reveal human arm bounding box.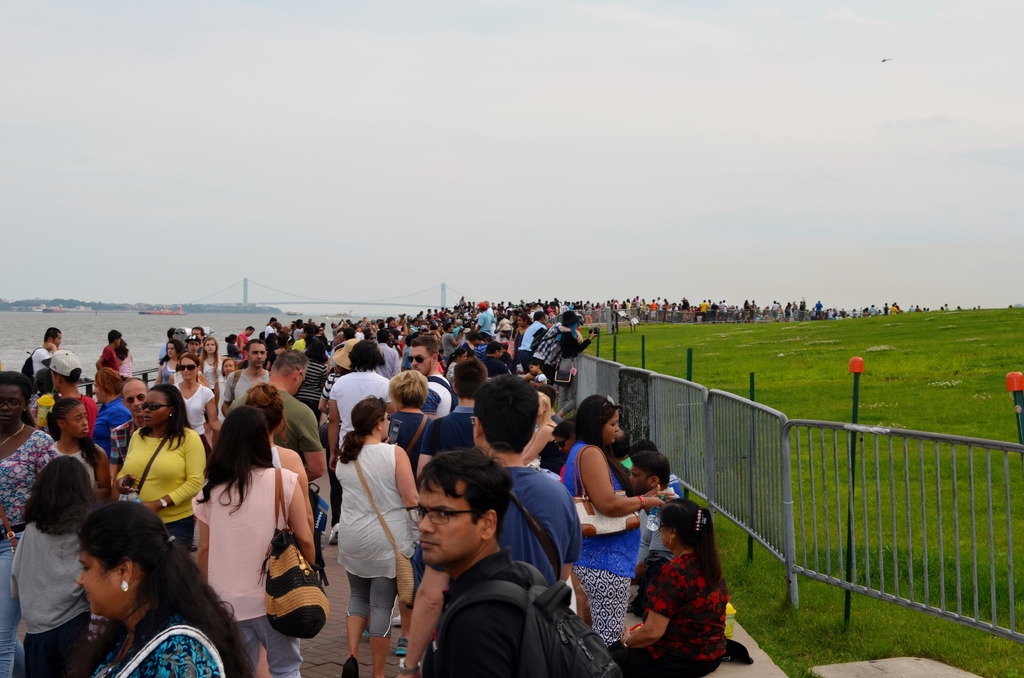
Revealed: crop(596, 448, 664, 516).
